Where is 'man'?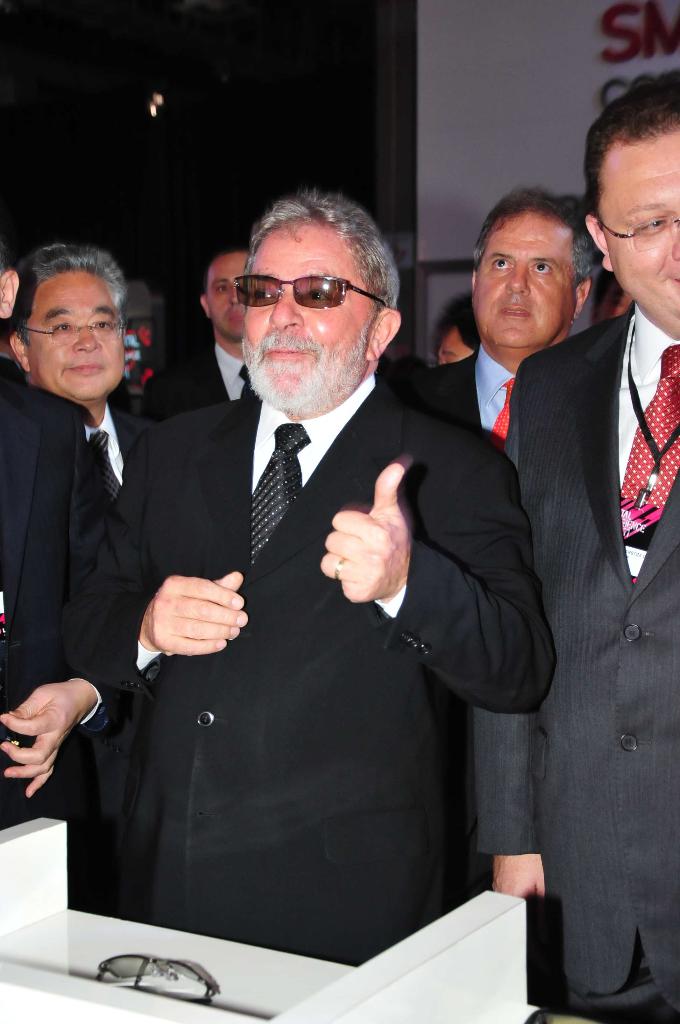
box(9, 237, 158, 505).
